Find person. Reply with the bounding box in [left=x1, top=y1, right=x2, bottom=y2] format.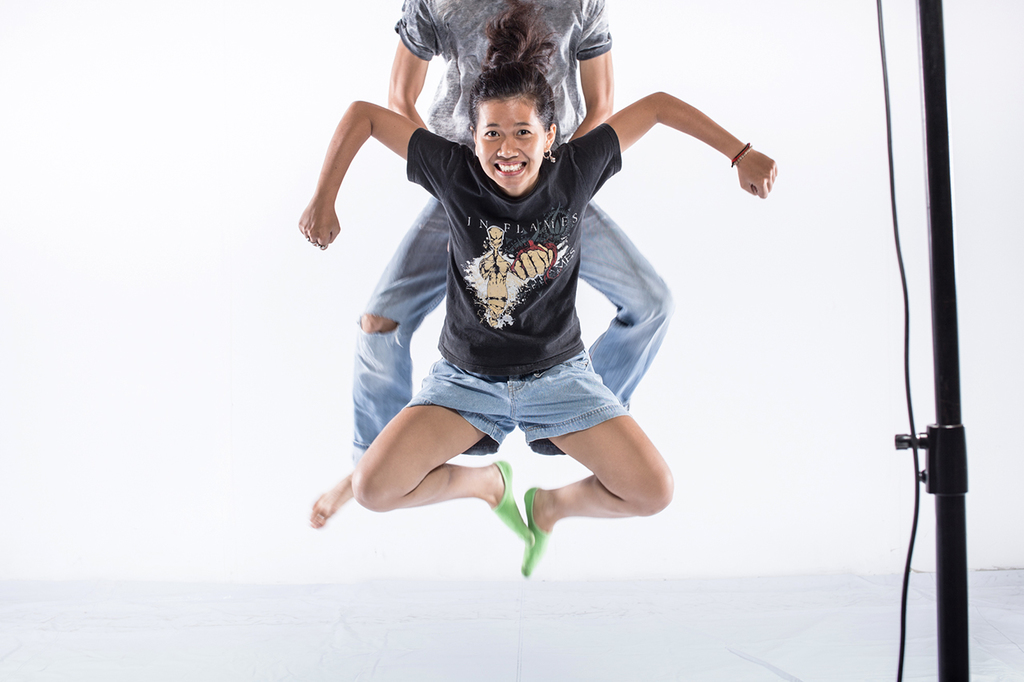
[left=298, top=0, right=778, bottom=580].
